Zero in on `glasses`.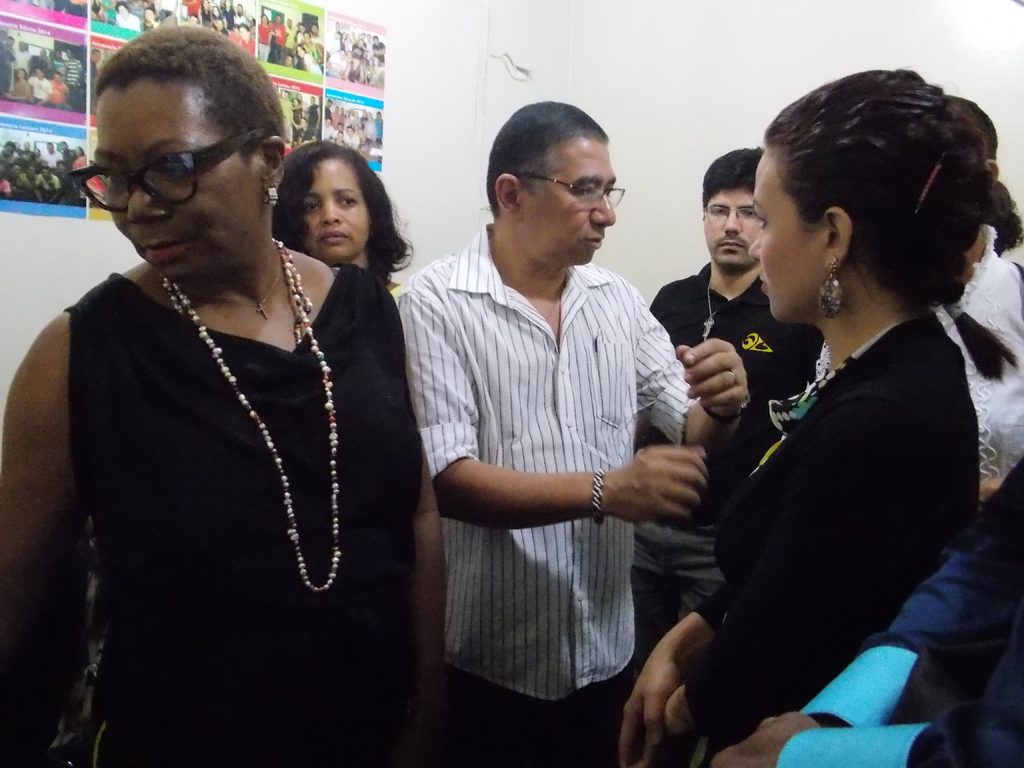
Zeroed in: <bbox>88, 136, 241, 195</bbox>.
